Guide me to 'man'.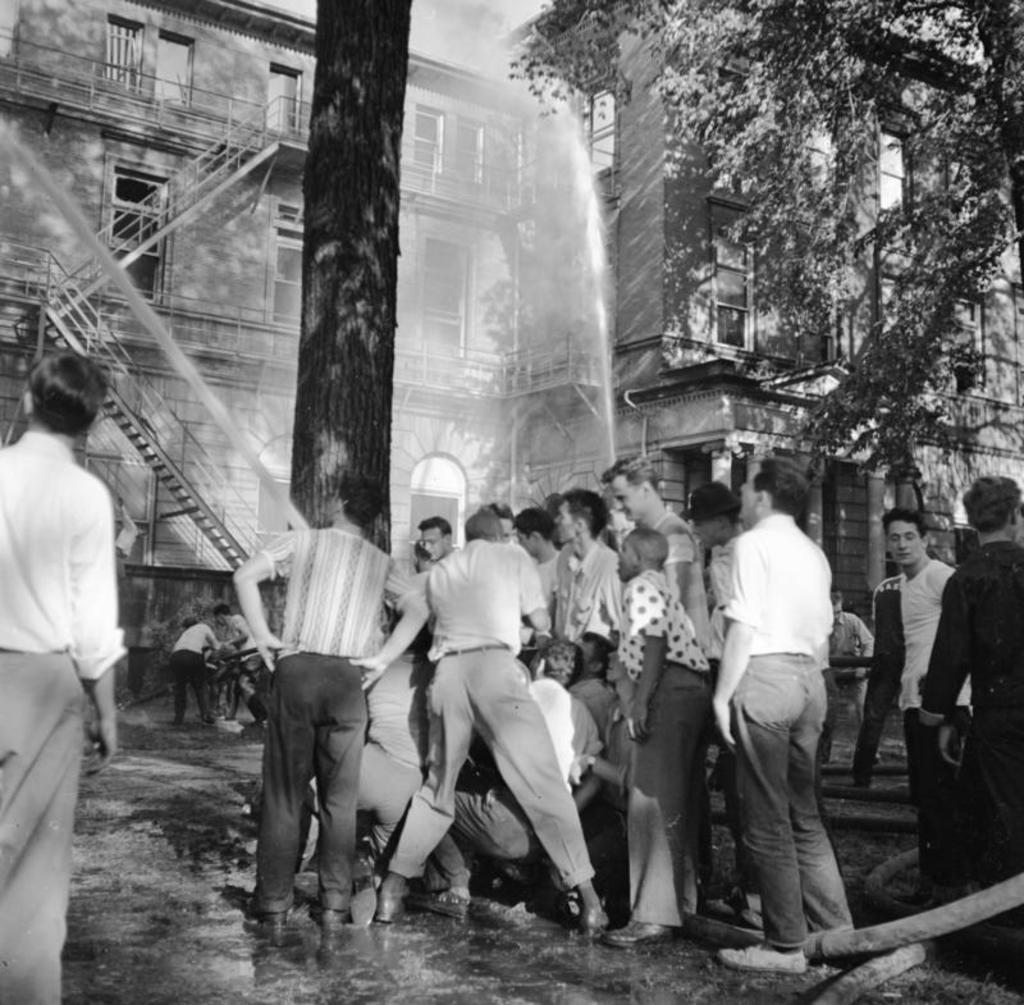
Guidance: pyautogui.locateOnScreen(699, 457, 854, 974).
